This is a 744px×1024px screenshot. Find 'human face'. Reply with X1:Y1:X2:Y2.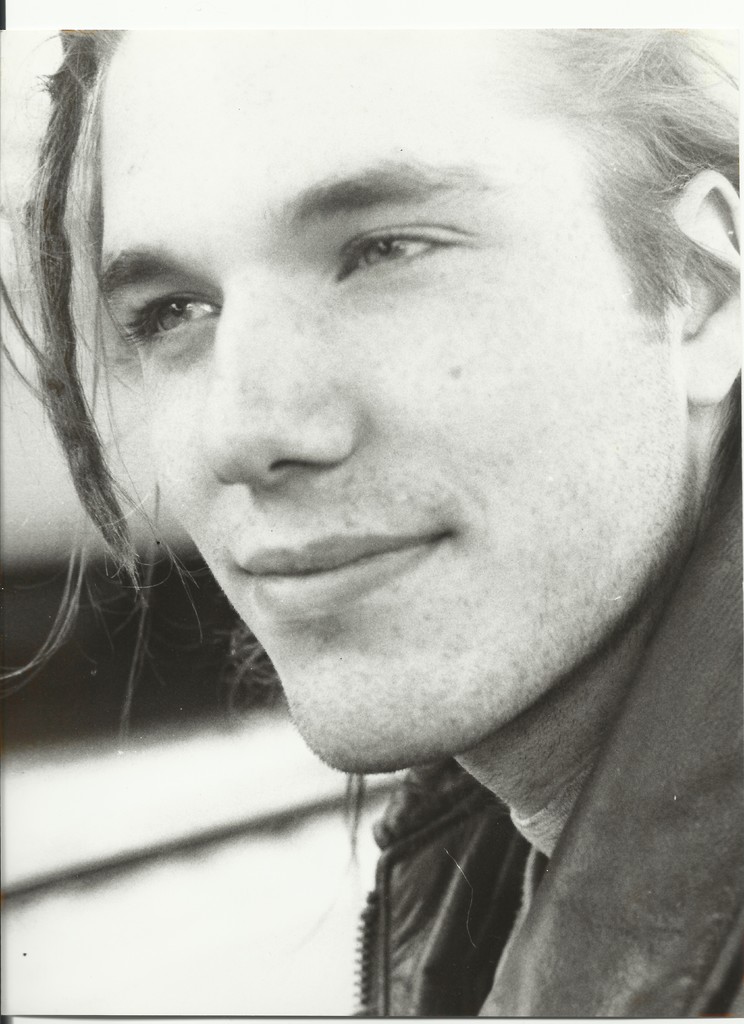
93:33:686:776.
